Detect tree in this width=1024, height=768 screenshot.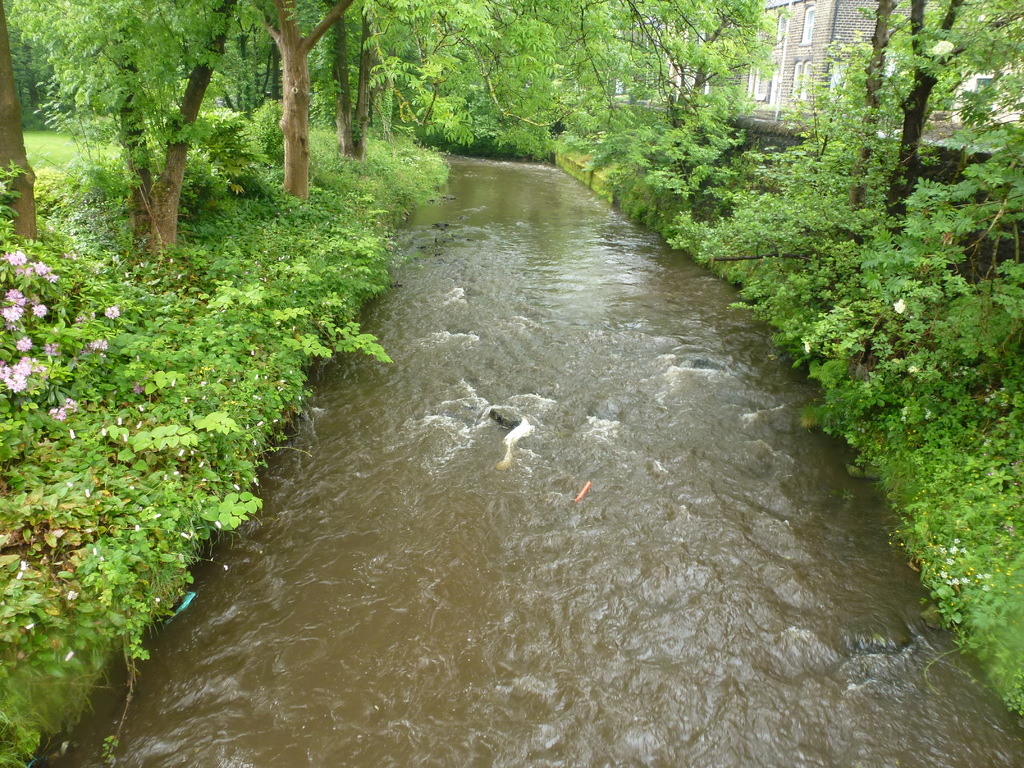
Detection: 890/0/1023/260.
